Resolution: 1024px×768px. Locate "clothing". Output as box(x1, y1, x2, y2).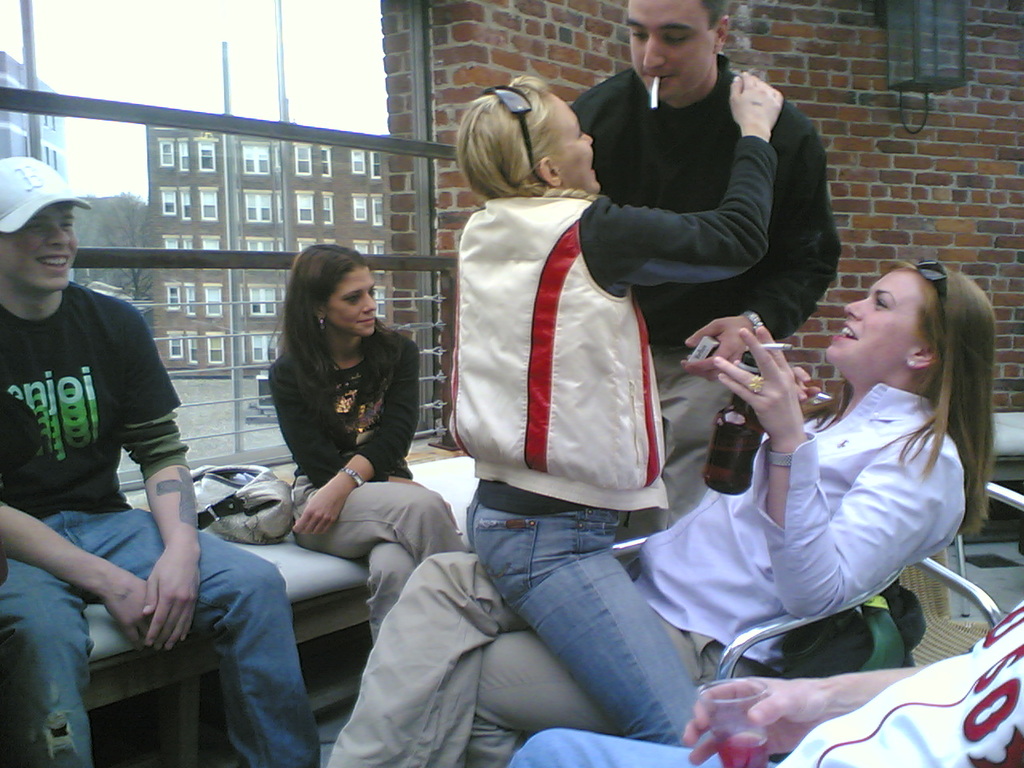
box(572, 54, 842, 526).
